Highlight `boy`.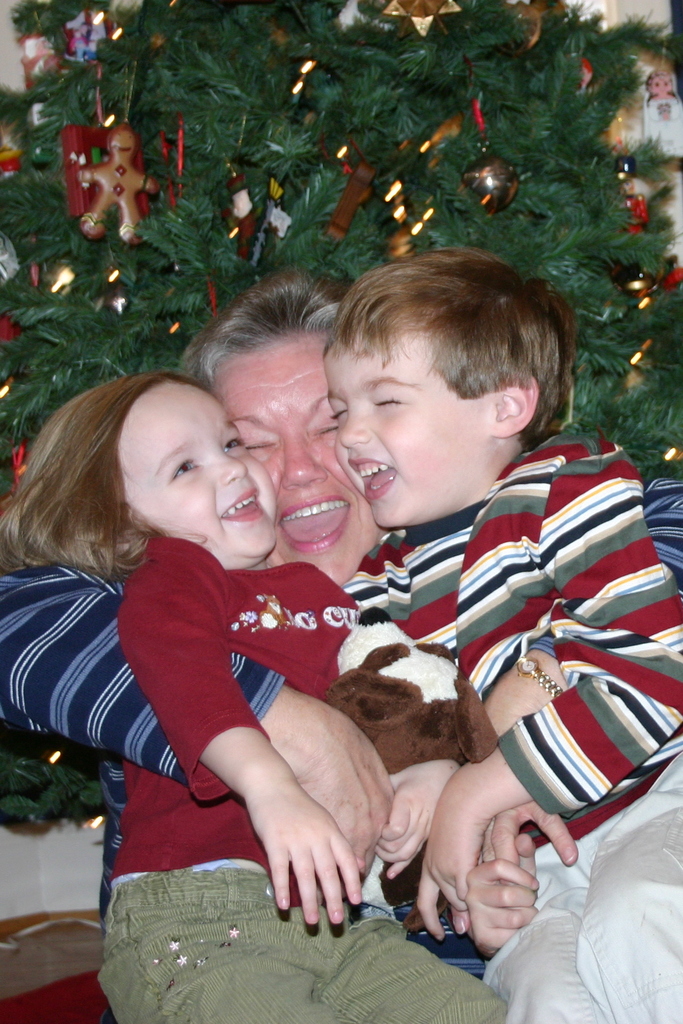
Highlighted region: bbox=(328, 241, 682, 1023).
